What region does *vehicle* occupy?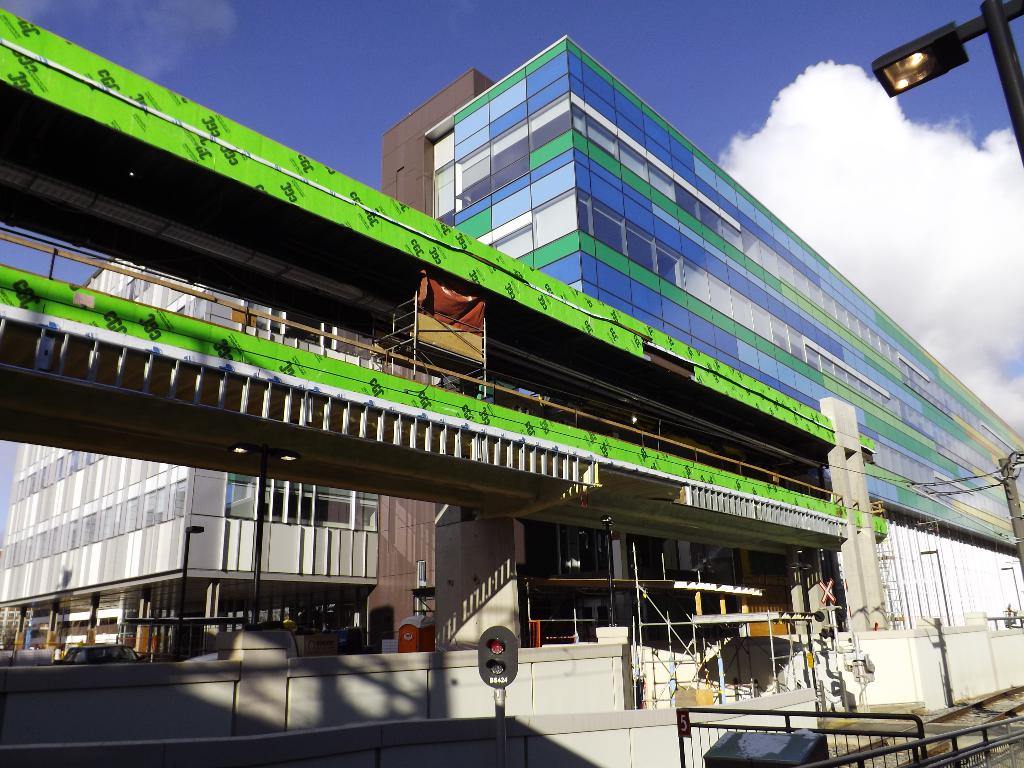
select_region(51, 644, 147, 667).
